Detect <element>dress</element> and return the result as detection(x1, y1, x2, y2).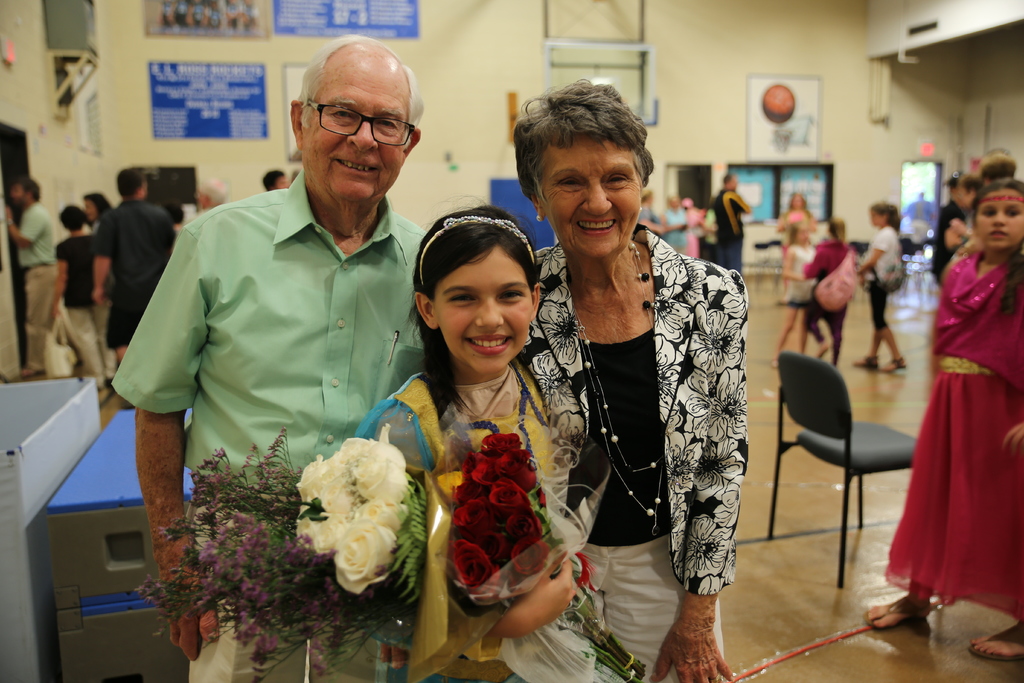
detection(908, 232, 1012, 613).
